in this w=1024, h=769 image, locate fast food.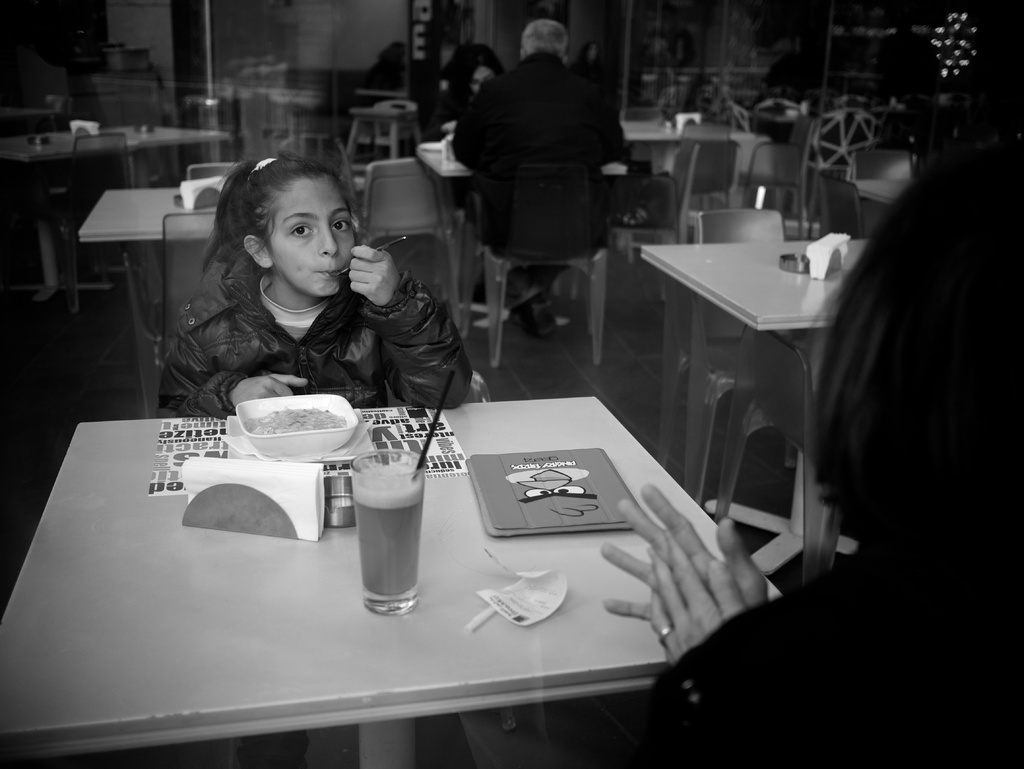
Bounding box: box(222, 401, 363, 456).
